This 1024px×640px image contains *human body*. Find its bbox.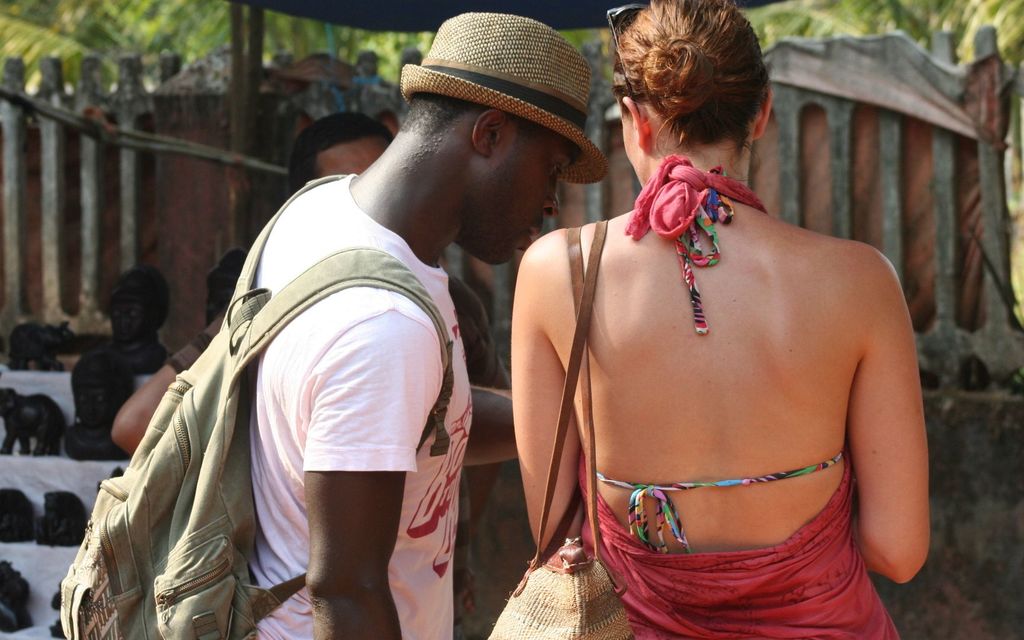
(256, 13, 611, 639).
